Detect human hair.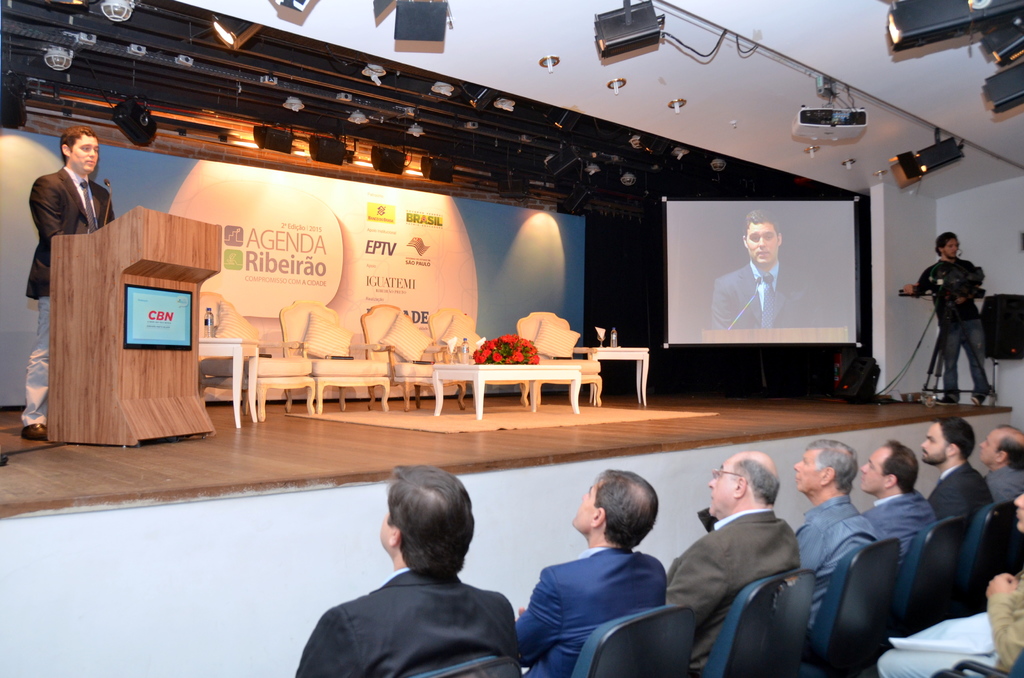
Detected at <bbox>595, 467, 655, 546</bbox>.
